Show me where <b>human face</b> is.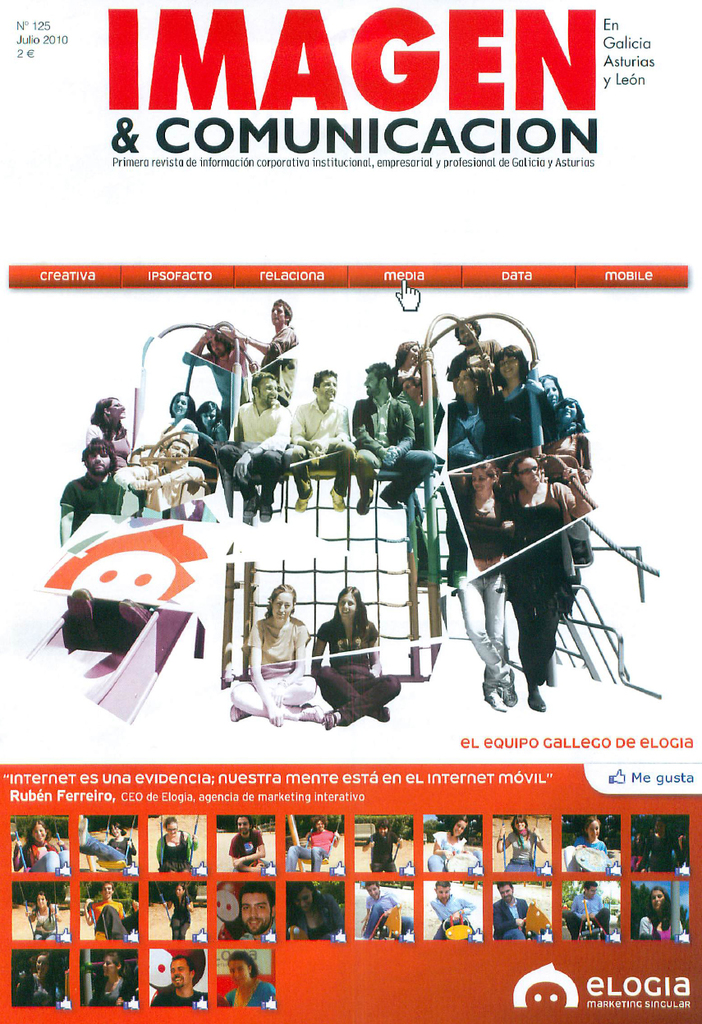
<b>human face</b> is at [left=255, top=374, right=278, bottom=407].
